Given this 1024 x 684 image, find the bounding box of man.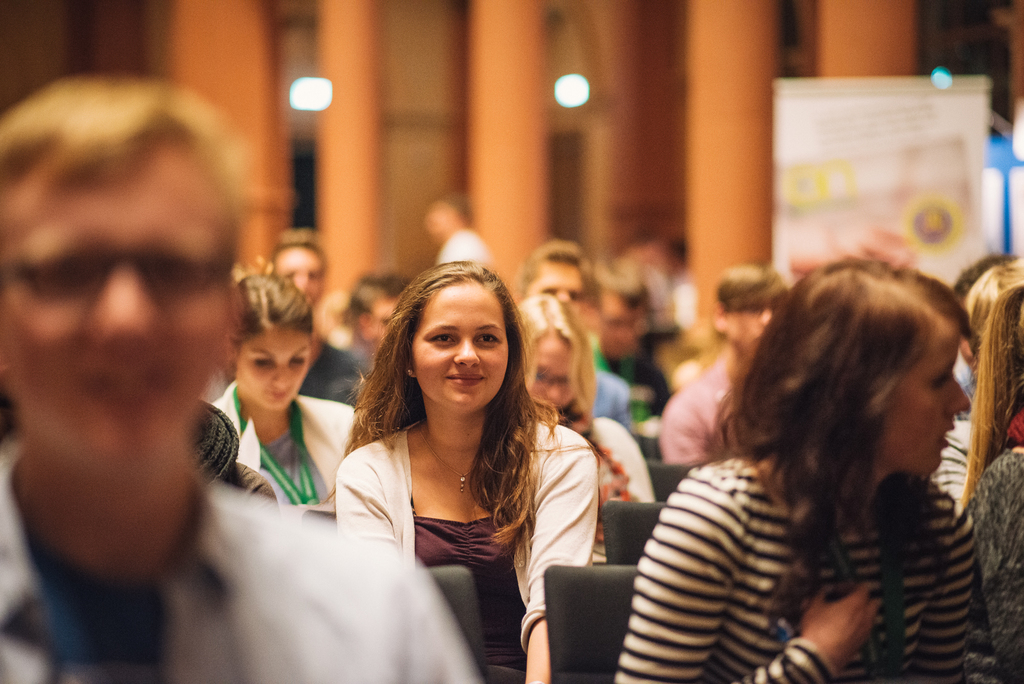
[514, 236, 632, 425].
